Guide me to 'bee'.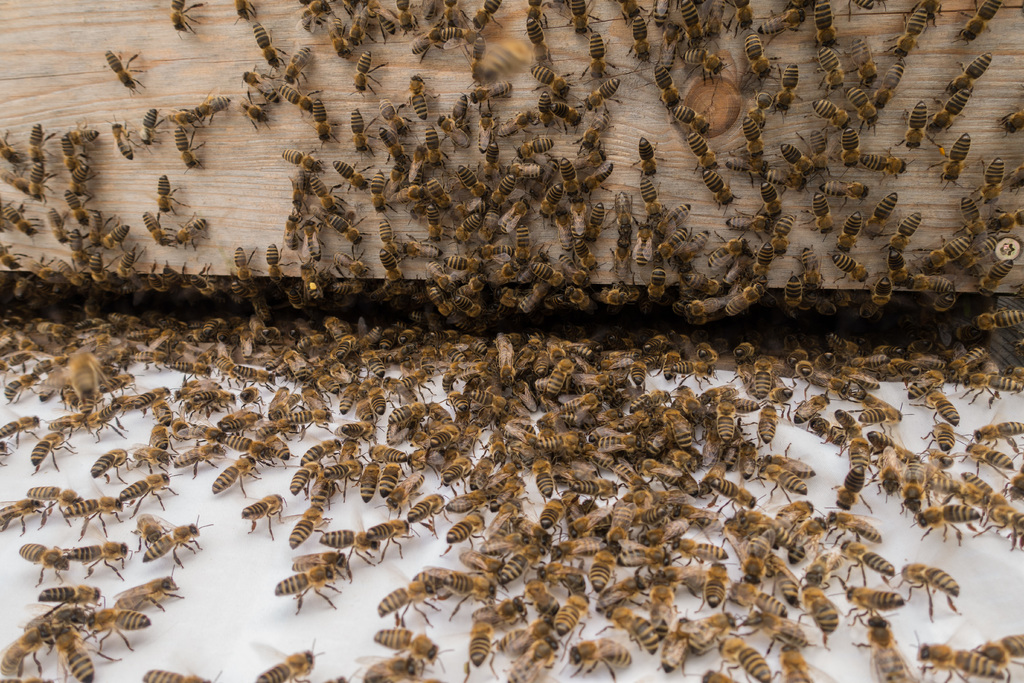
Guidance: box=[797, 124, 836, 174].
